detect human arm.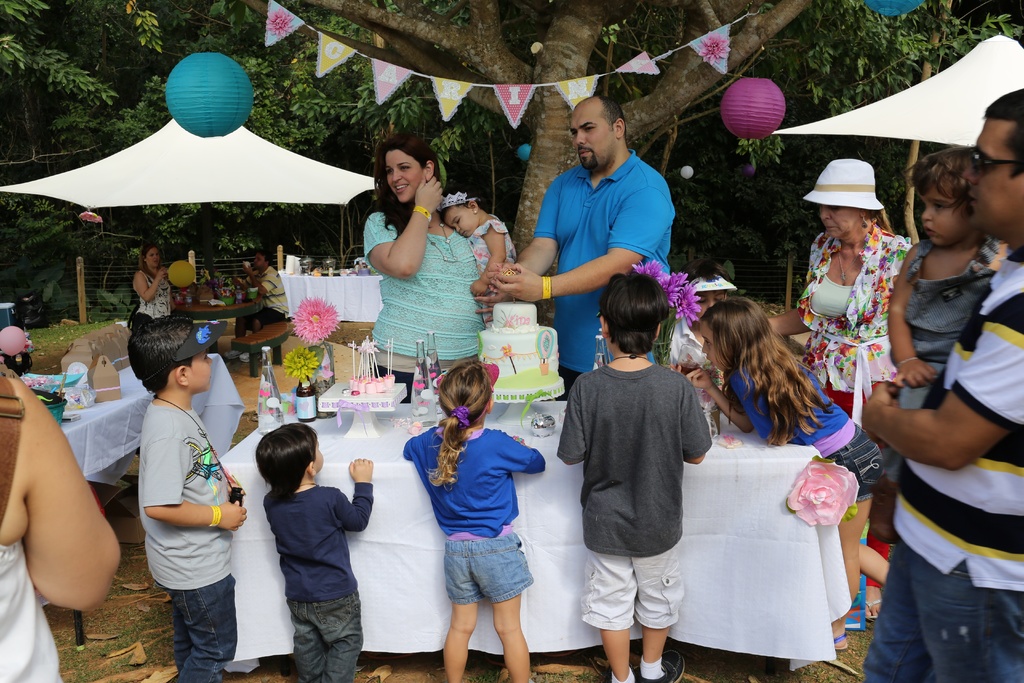
Detected at x1=401, y1=428, x2=426, y2=465.
